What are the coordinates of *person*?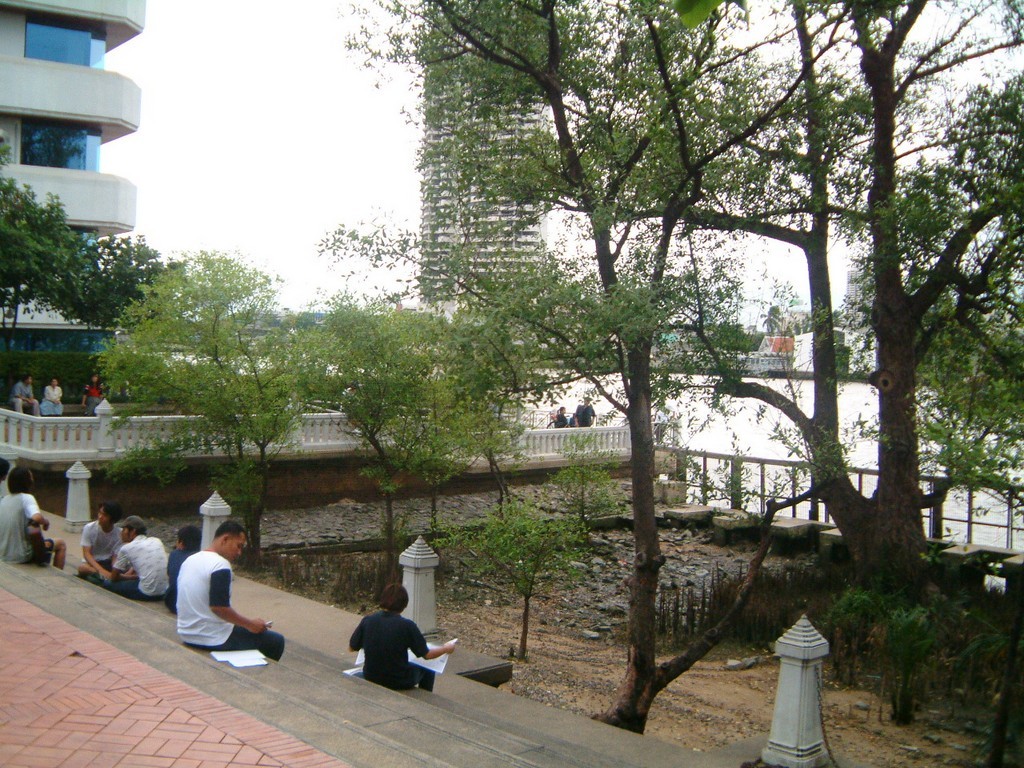
(x1=572, y1=395, x2=597, y2=427).
